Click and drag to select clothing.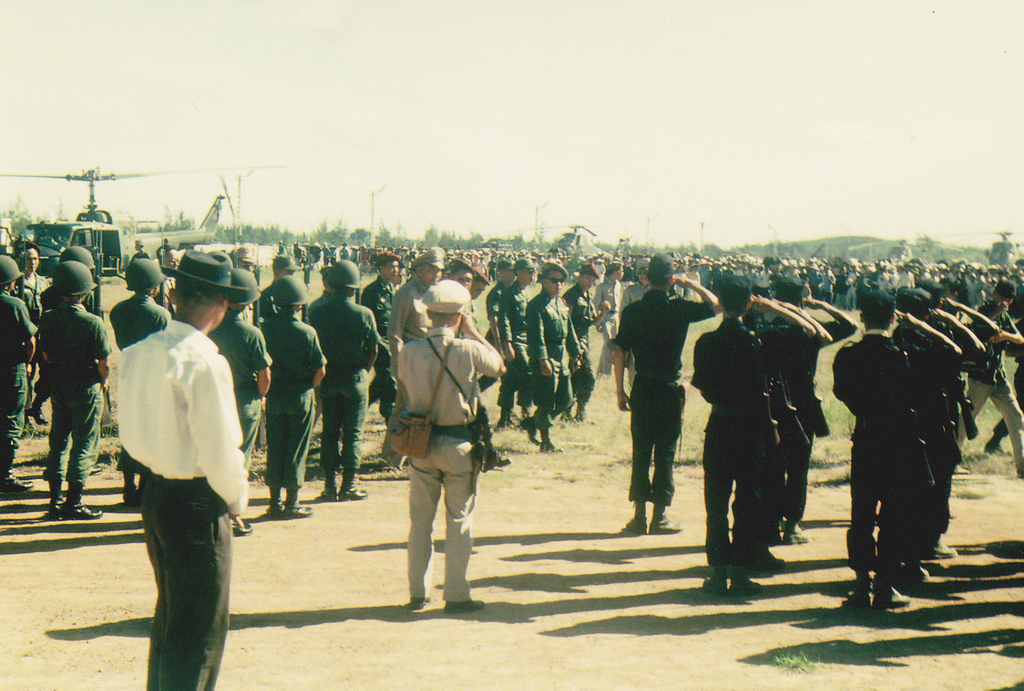
Selection: 622/290/707/513.
